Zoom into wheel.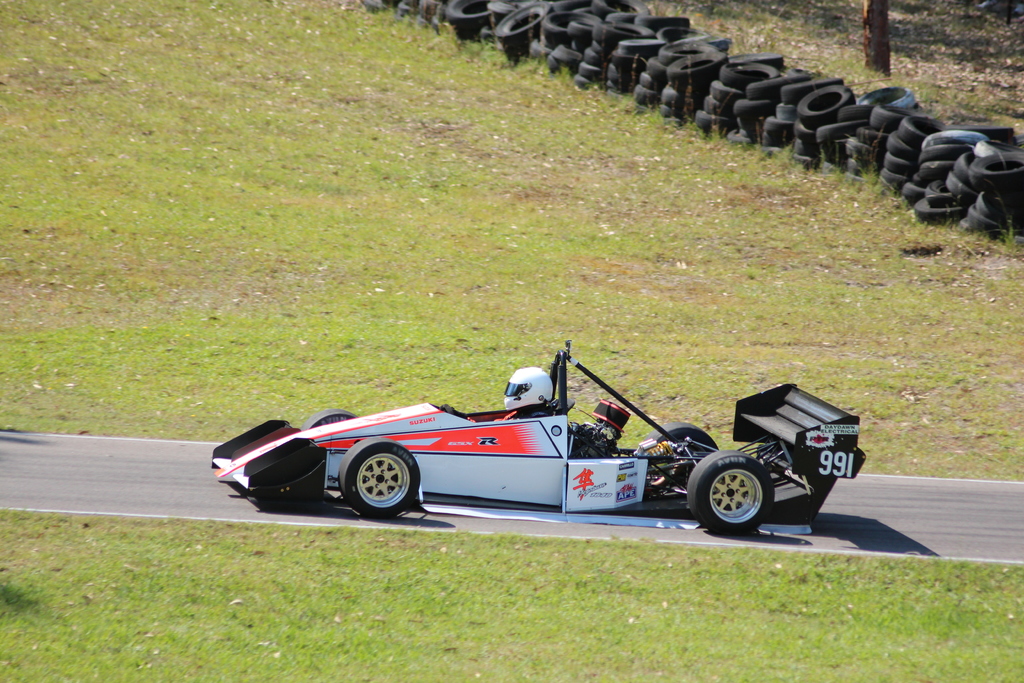
Zoom target: (x1=730, y1=129, x2=756, y2=158).
